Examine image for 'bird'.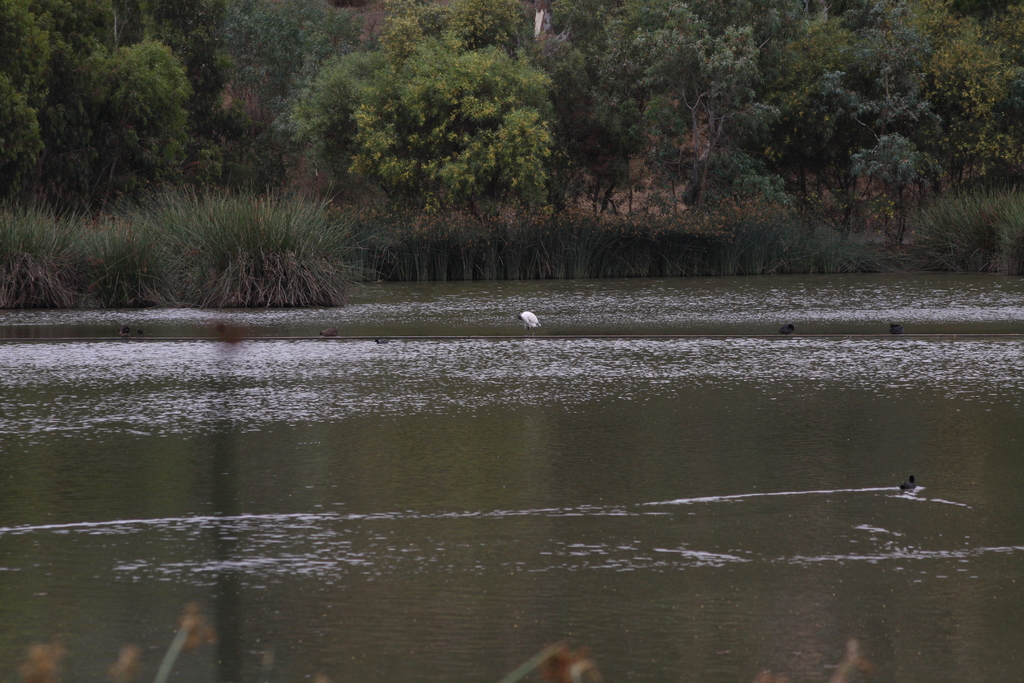
Examination result: bbox=(514, 307, 540, 333).
